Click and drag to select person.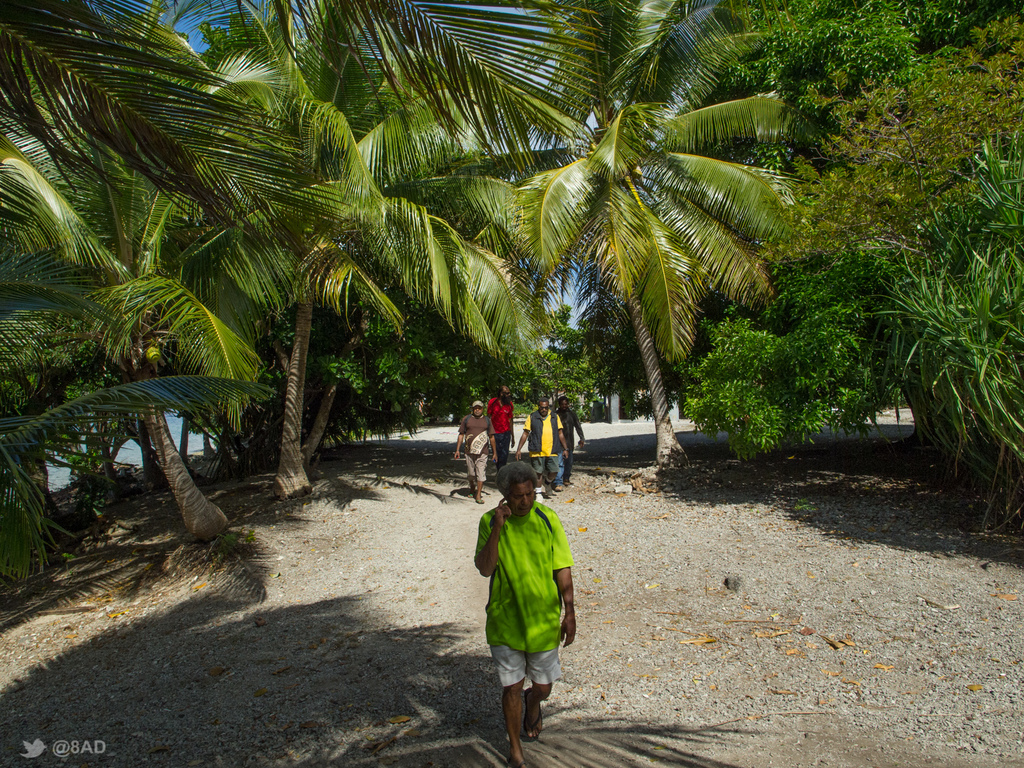
Selection: l=451, t=399, r=498, b=505.
